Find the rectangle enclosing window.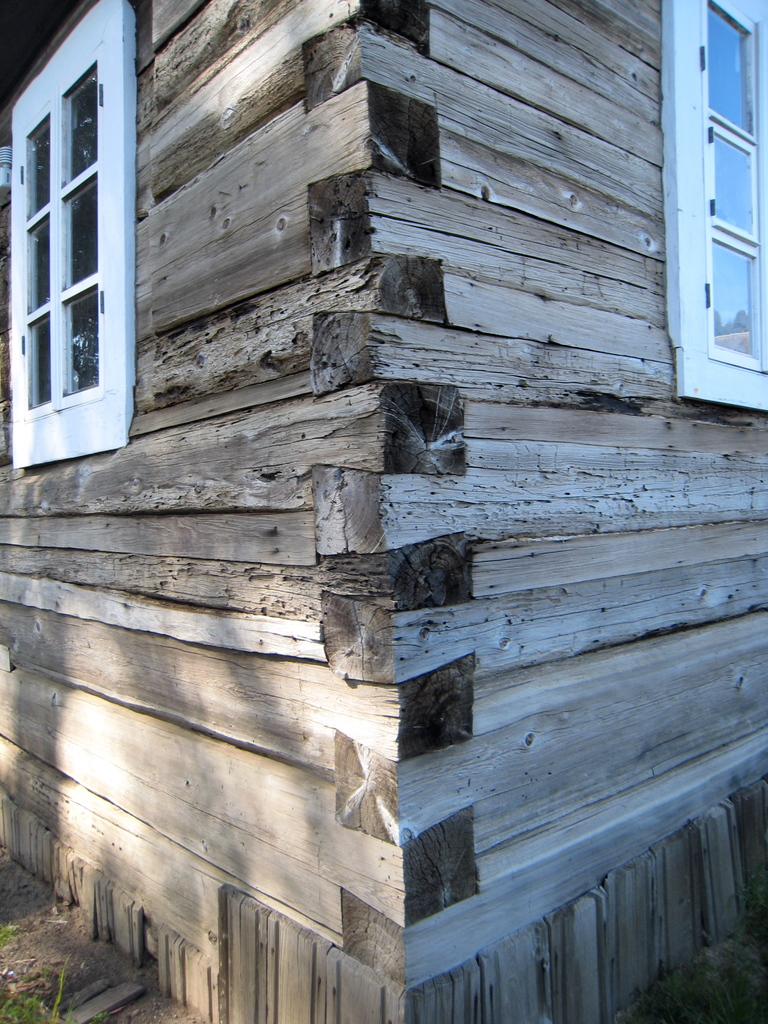
9/0/133/471.
